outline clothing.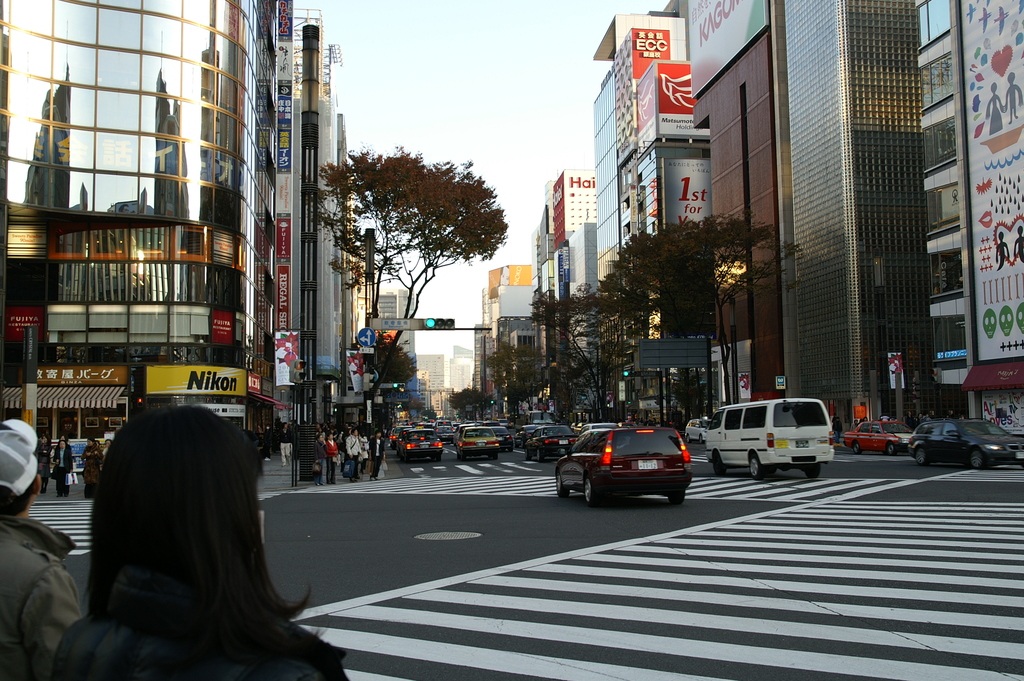
Outline: 80,438,100,496.
